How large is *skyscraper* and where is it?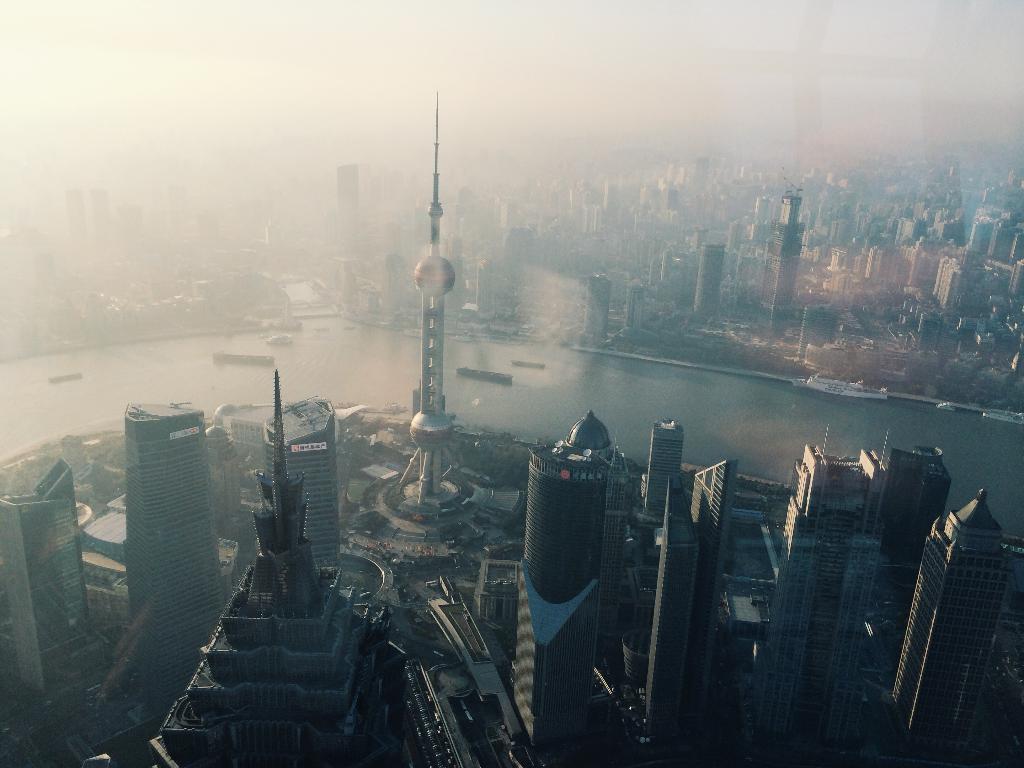
Bounding box: <box>504,438,596,750</box>.
